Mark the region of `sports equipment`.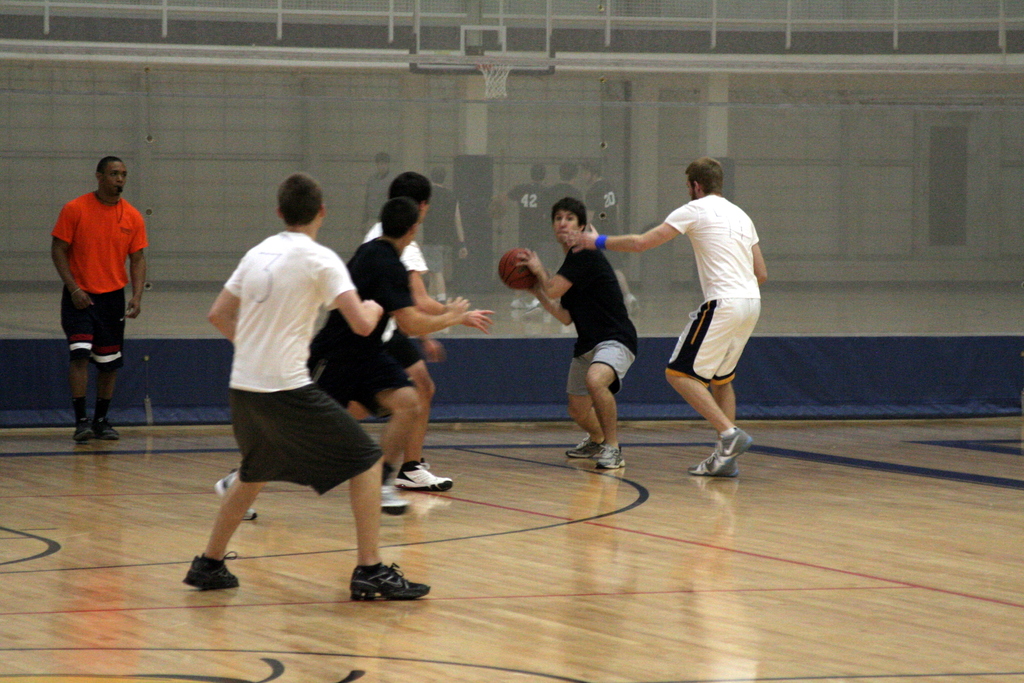
Region: [559, 434, 598, 458].
